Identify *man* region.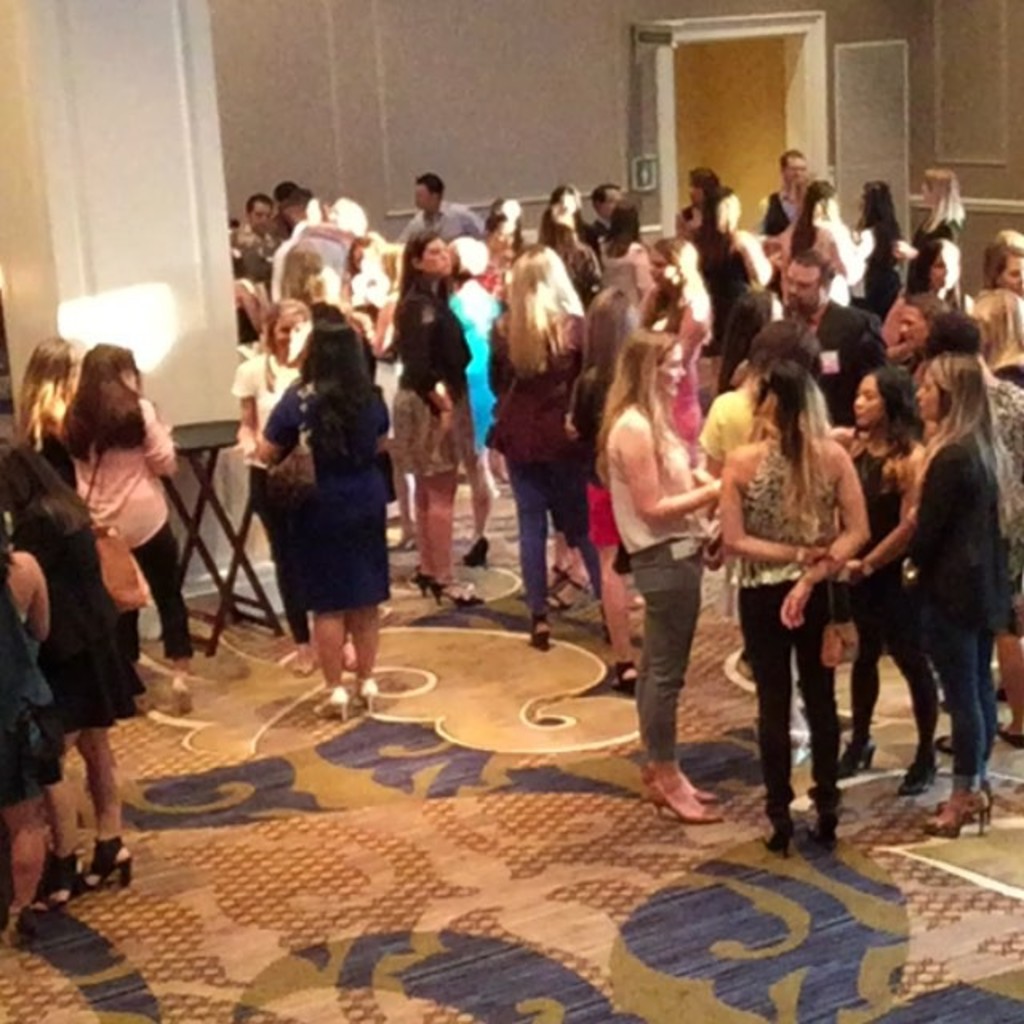
Region: (901,298,941,358).
